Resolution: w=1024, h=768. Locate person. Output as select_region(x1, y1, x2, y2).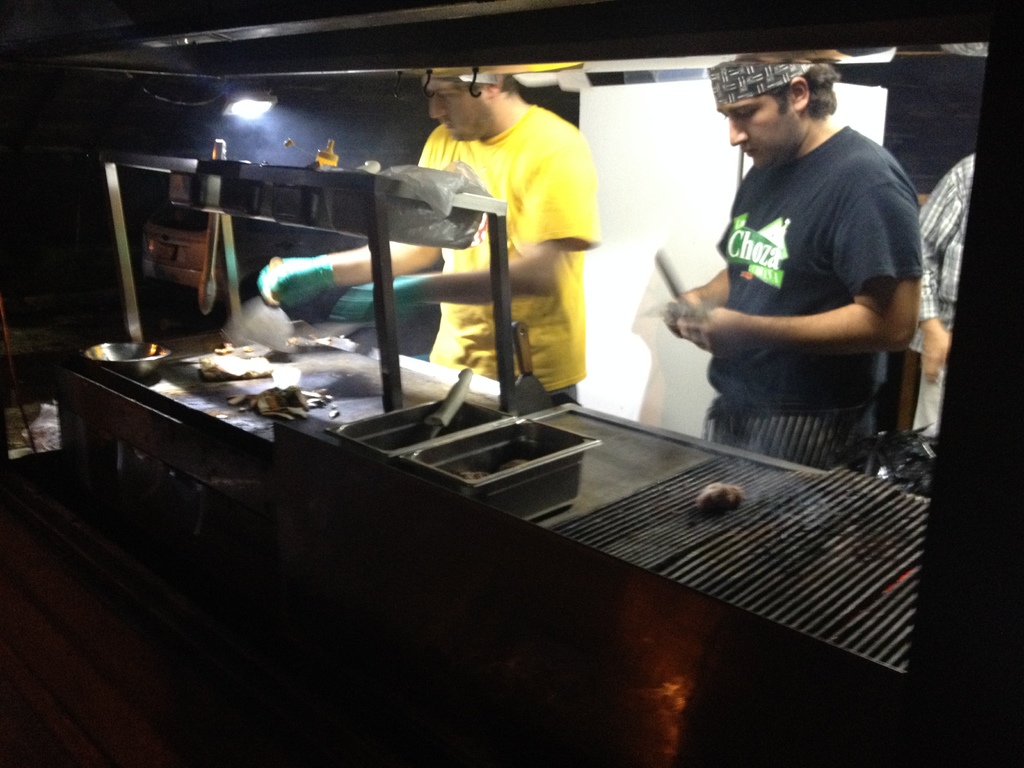
select_region(256, 70, 602, 409).
